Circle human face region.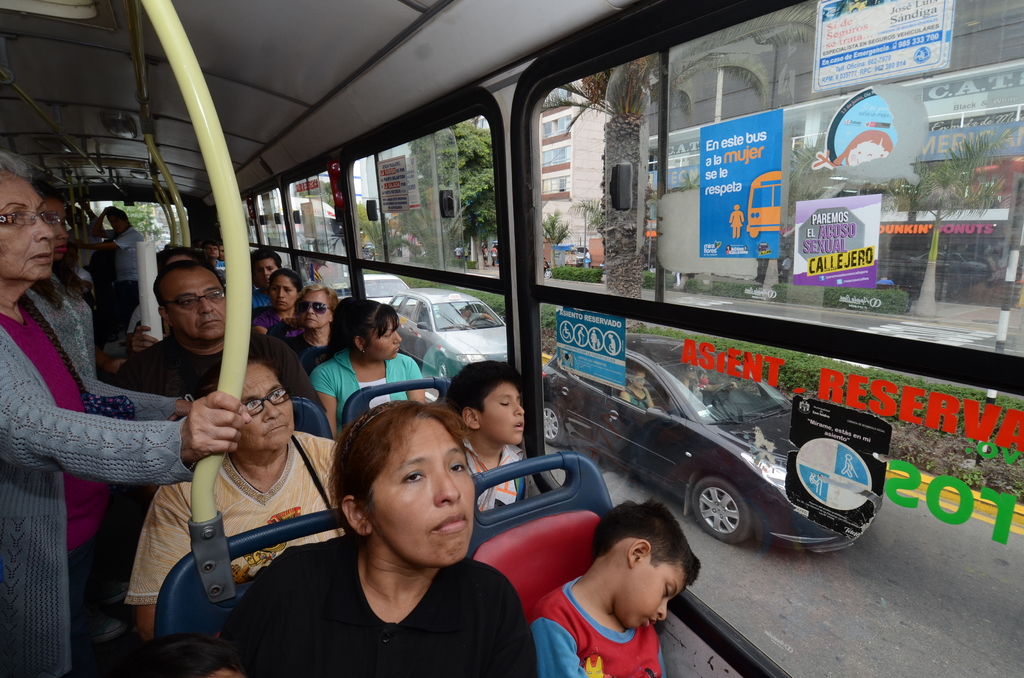
Region: rect(301, 289, 330, 330).
